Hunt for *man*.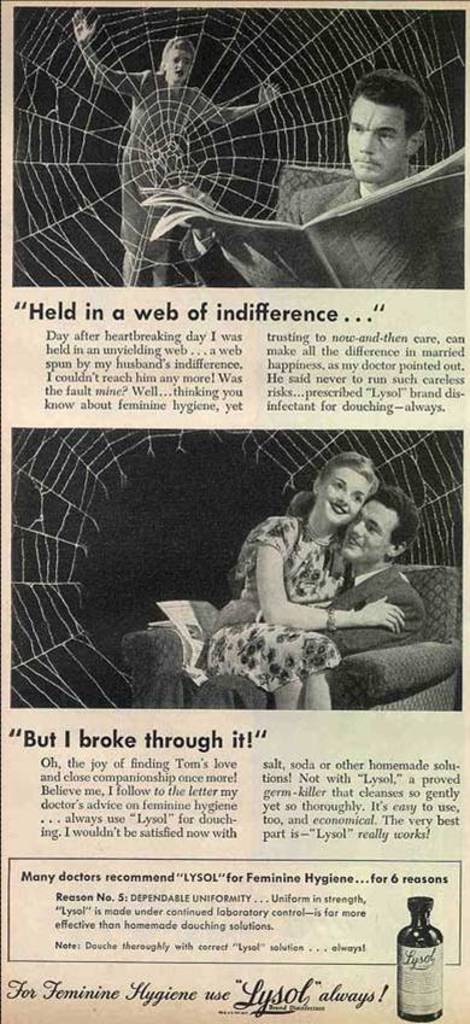
Hunted down at 181,63,430,288.
